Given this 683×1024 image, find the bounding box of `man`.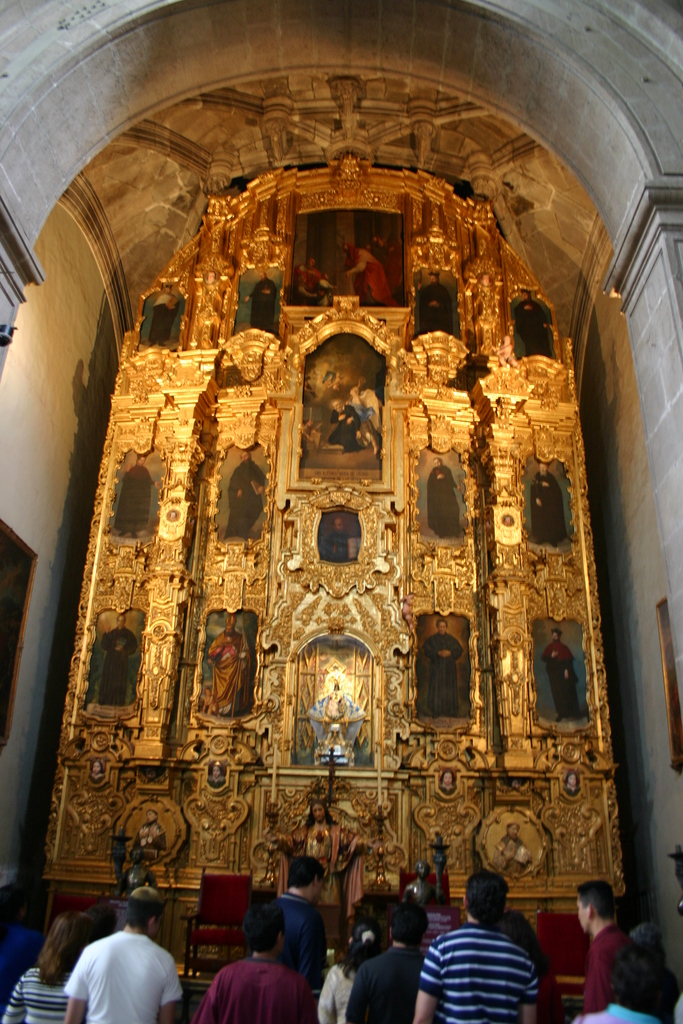
(231, 449, 266, 545).
